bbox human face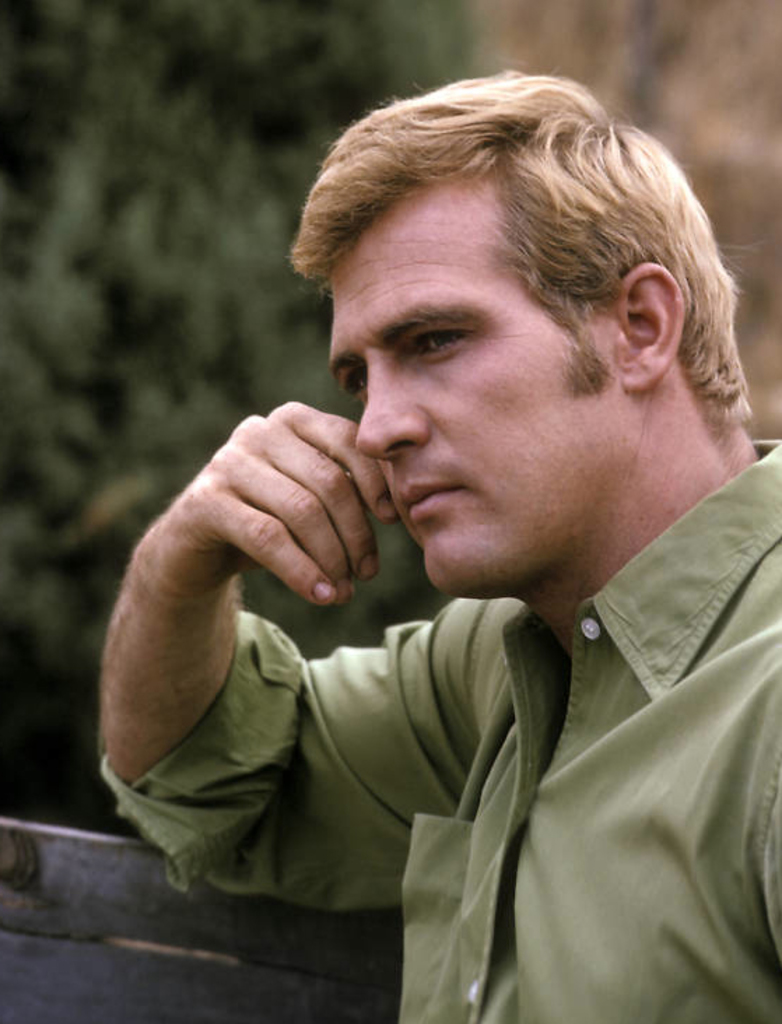
left=323, top=161, right=630, bottom=600
